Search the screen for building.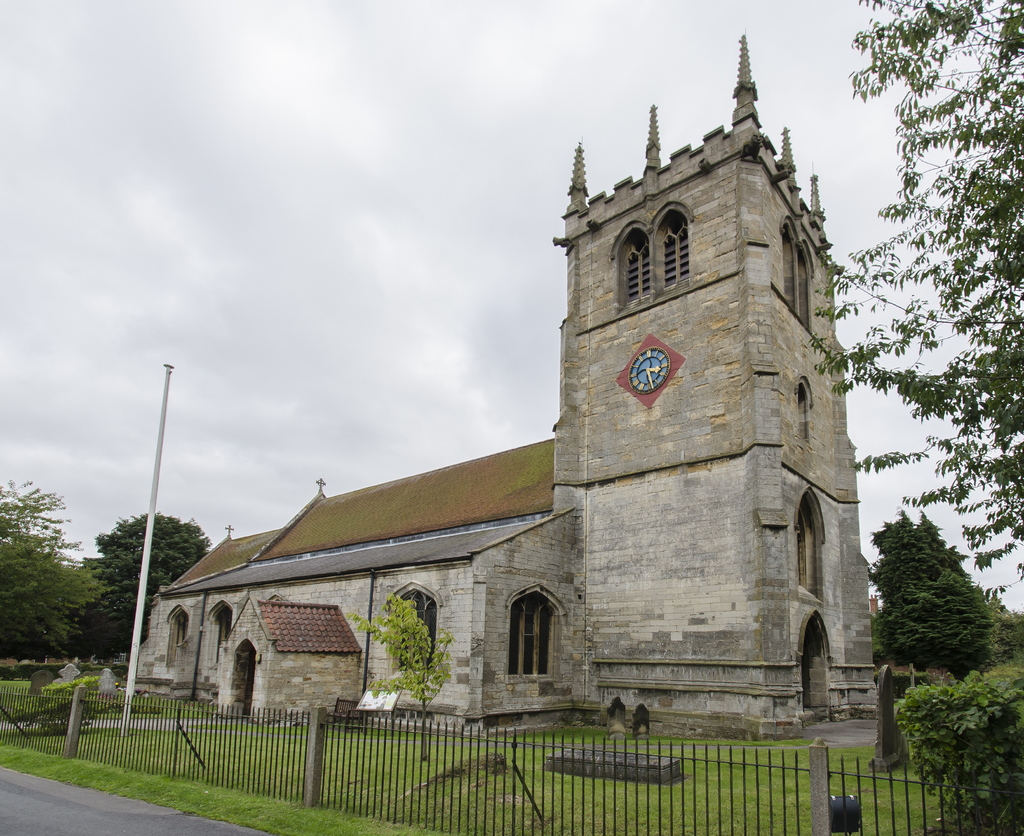
Found at BBox(154, 28, 881, 738).
